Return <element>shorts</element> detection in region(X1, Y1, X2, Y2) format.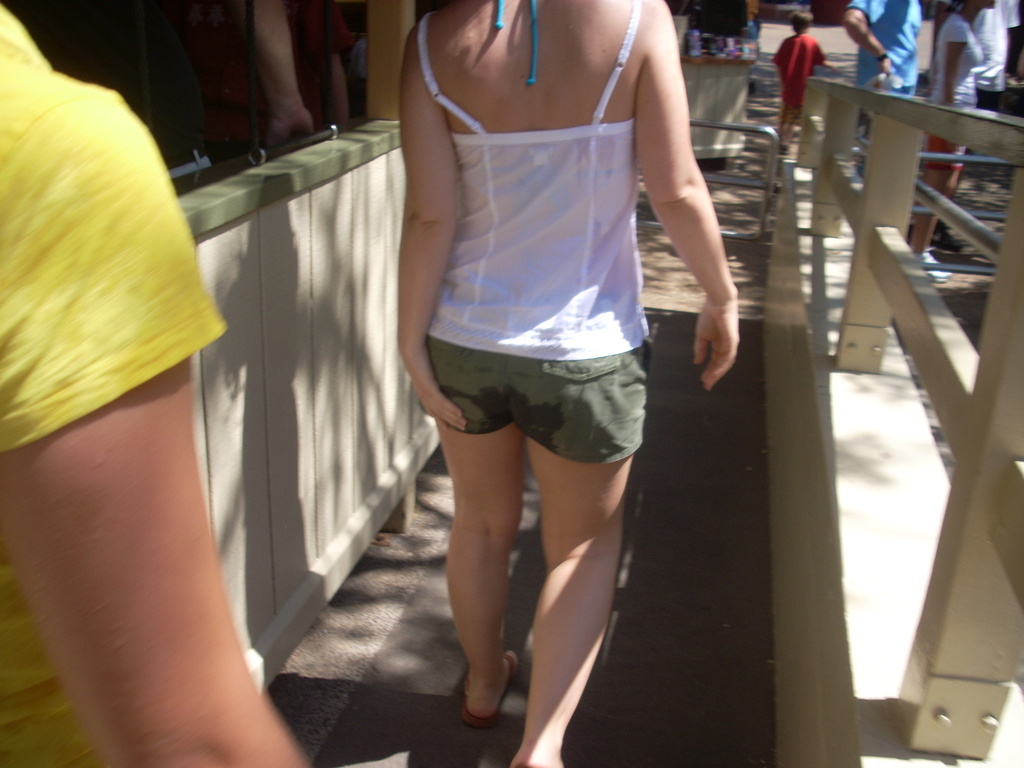
region(784, 95, 803, 109).
